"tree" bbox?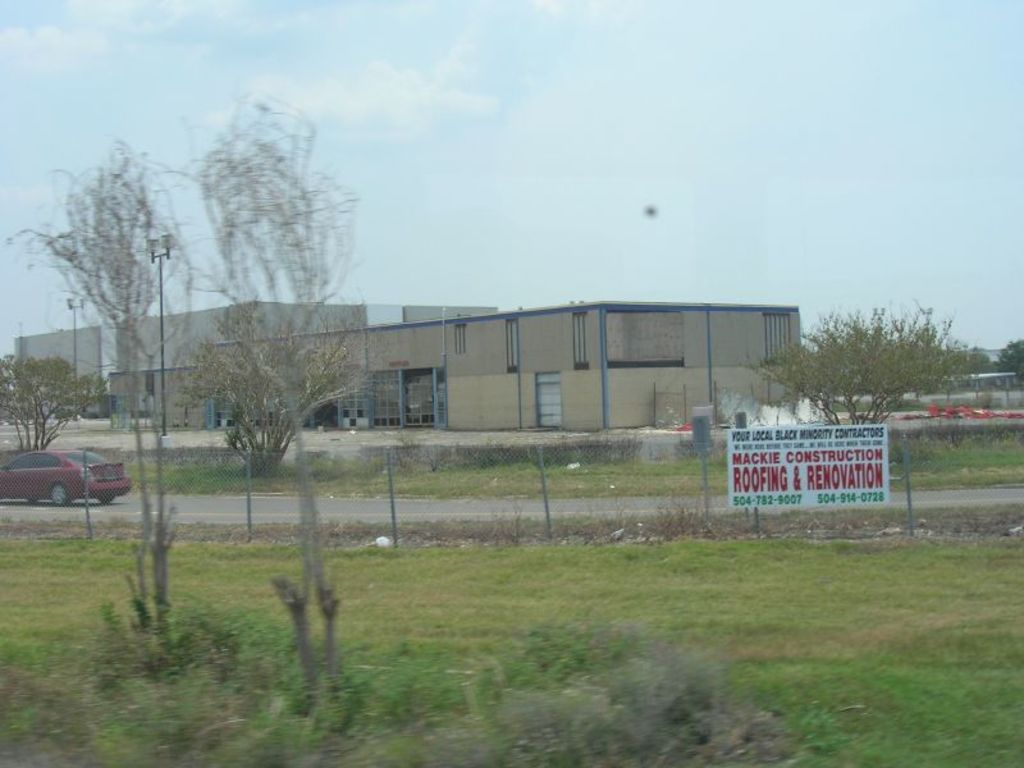
l=991, t=337, r=1023, b=385
